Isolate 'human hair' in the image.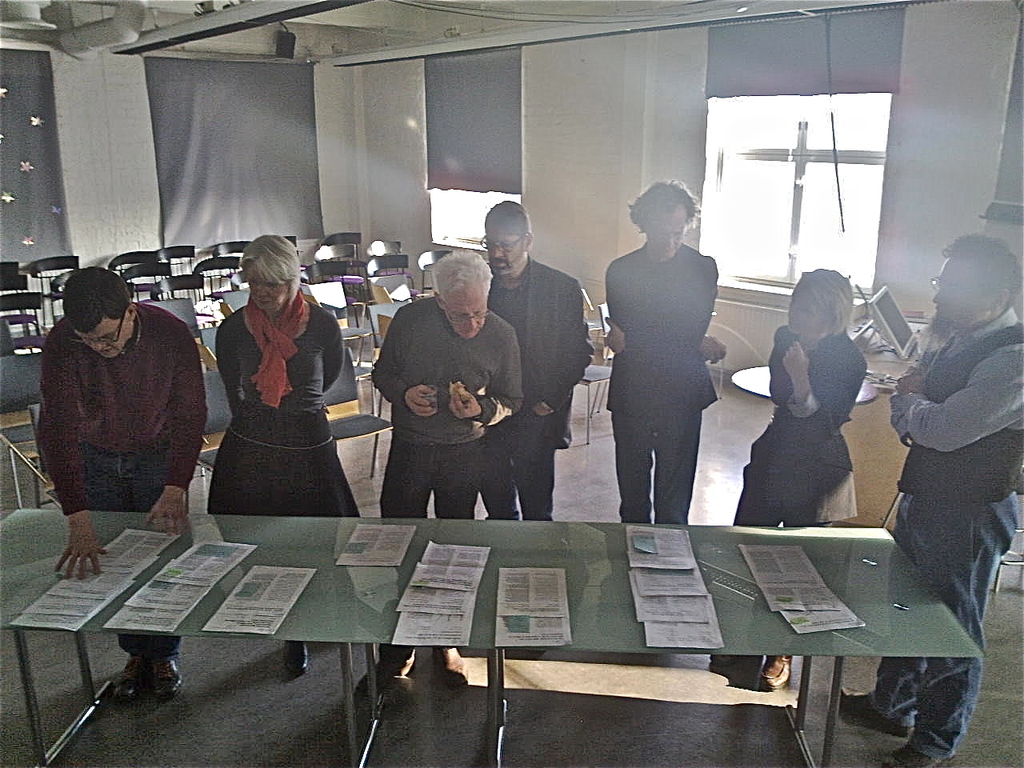
Isolated region: bbox=[63, 264, 131, 334].
